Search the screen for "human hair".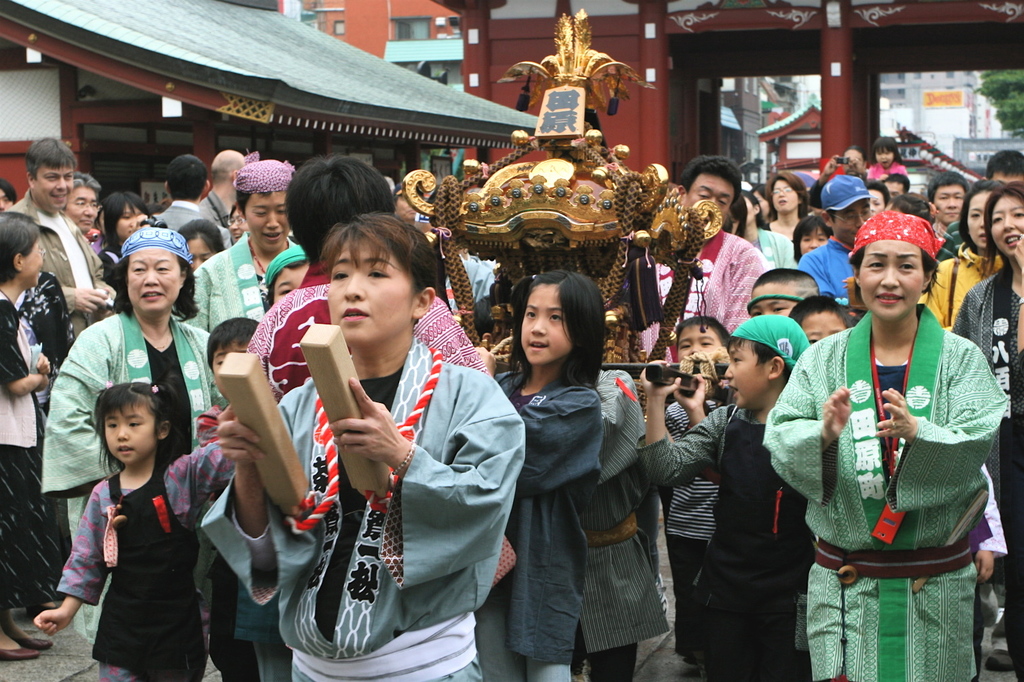
Found at x1=26 y1=134 x2=78 y2=183.
